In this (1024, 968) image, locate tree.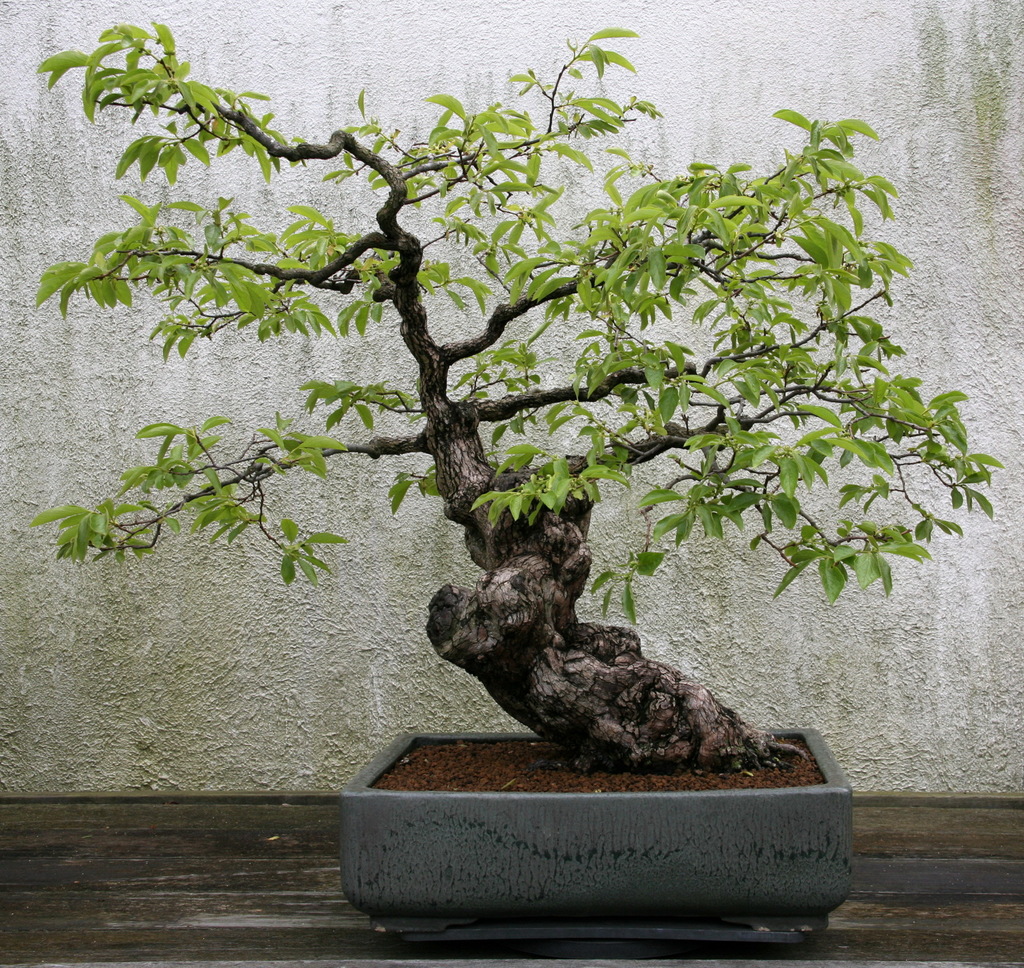
Bounding box: 0,31,1023,844.
